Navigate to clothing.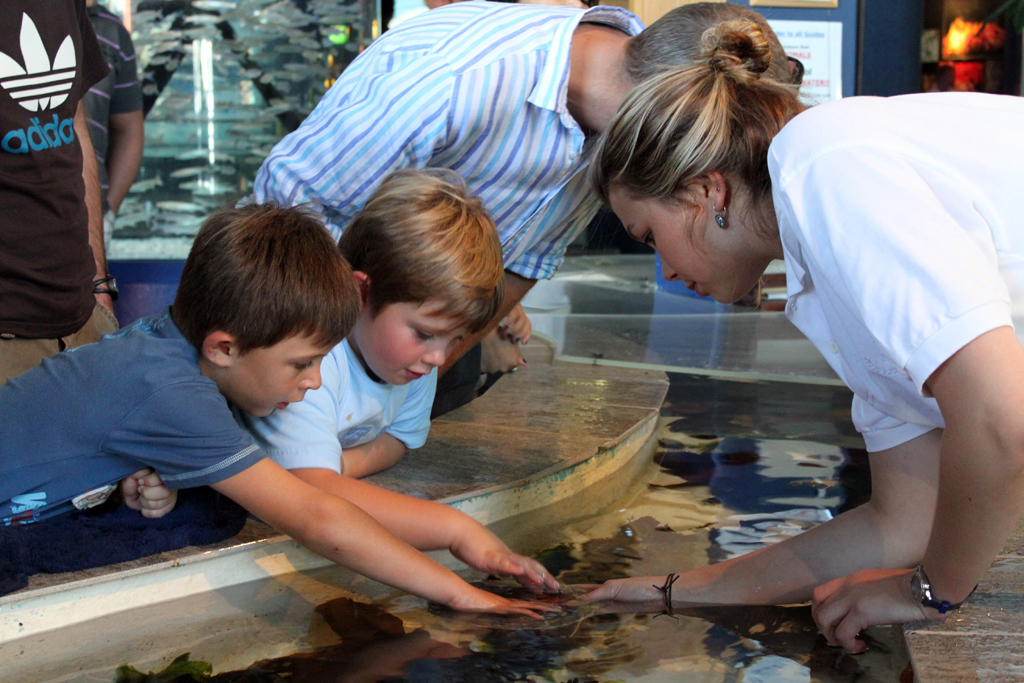
Navigation target: crop(0, 0, 117, 390).
